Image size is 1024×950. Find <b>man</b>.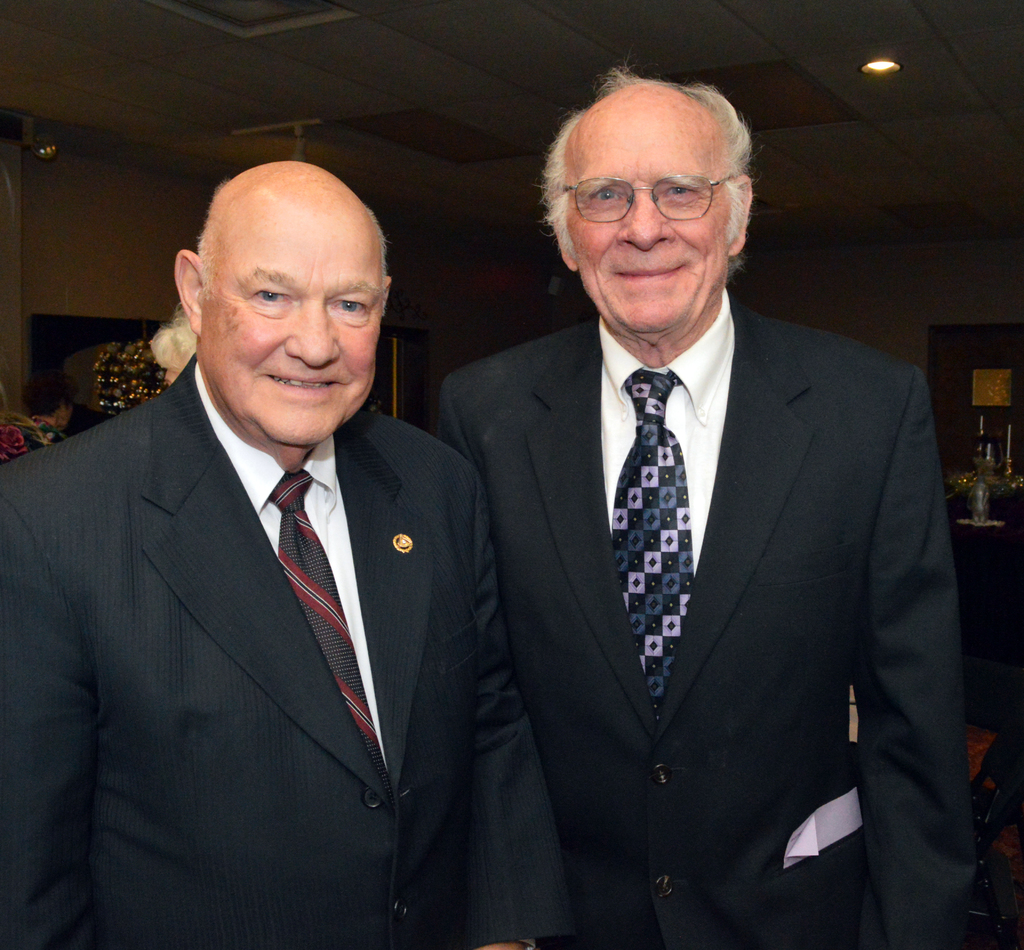
pyautogui.locateOnScreen(20, 147, 539, 949).
